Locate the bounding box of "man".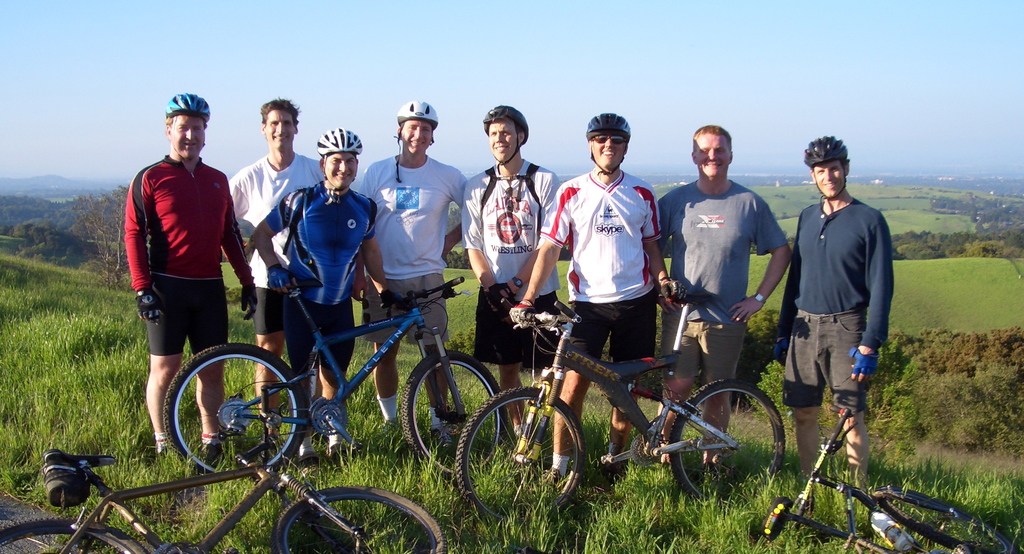
Bounding box: (x1=342, y1=95, x2=488, y2=437).
